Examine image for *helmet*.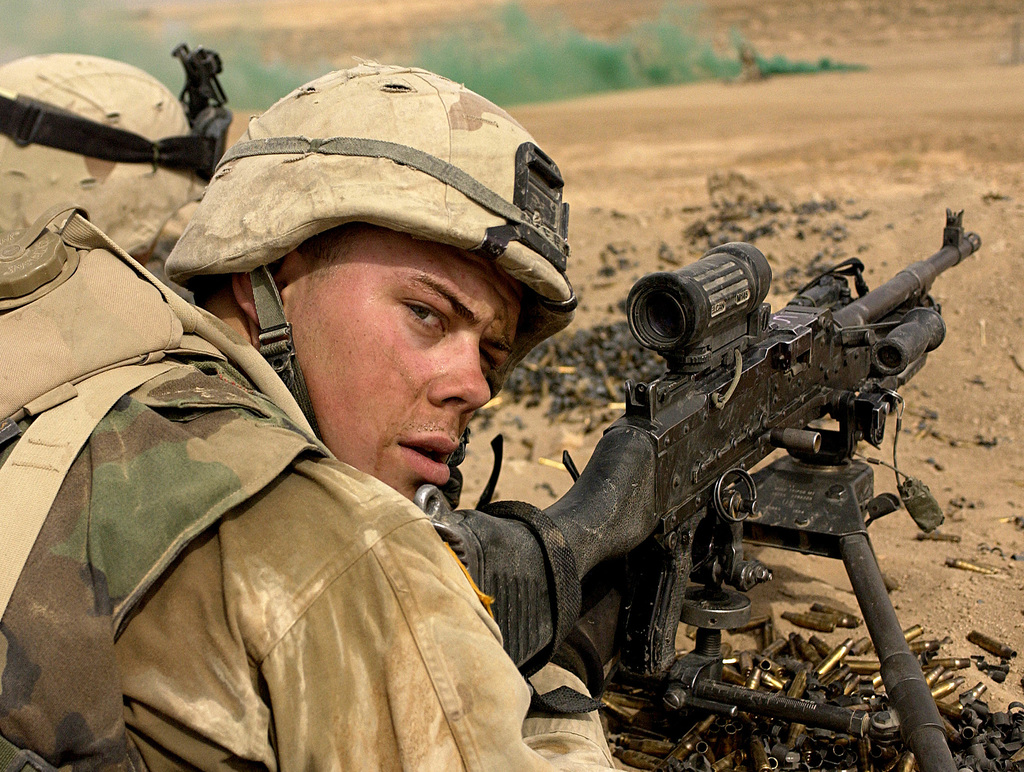
Examination result: x1=150 y1=54 x2=577 y2=444.
